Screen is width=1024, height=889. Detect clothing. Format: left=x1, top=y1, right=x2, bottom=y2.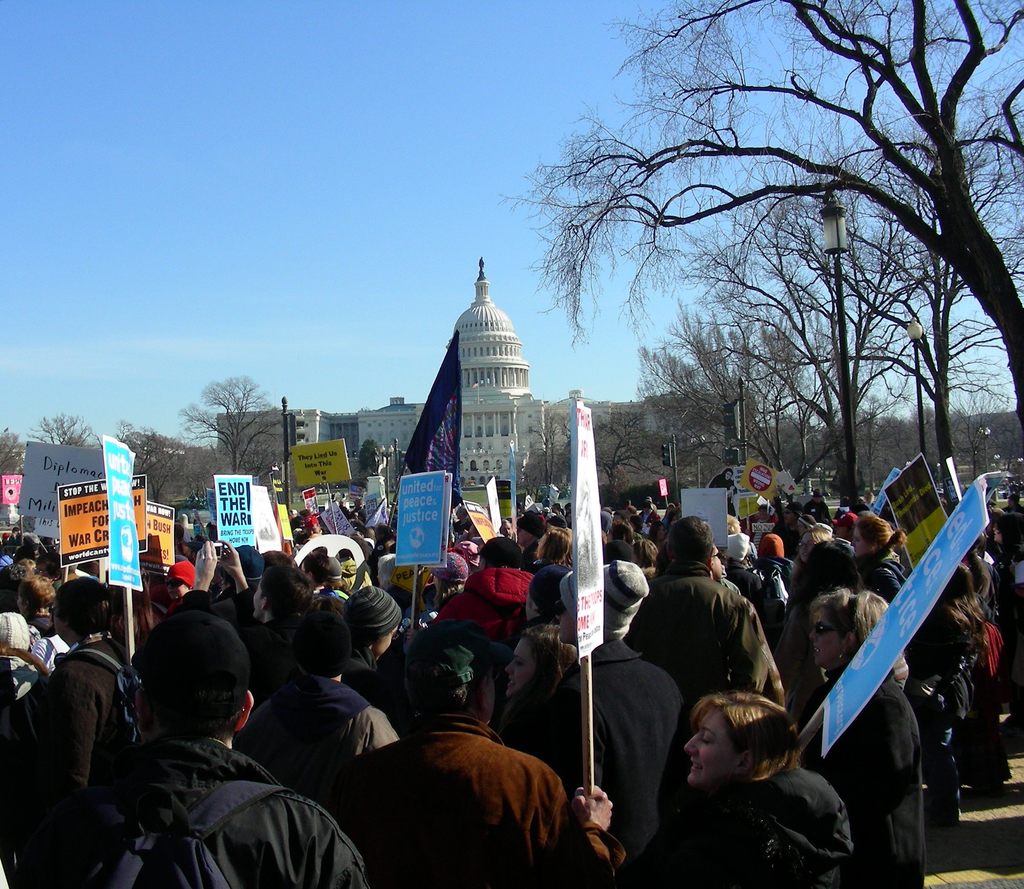
left=330, top=690, right=590, bottom=877.
